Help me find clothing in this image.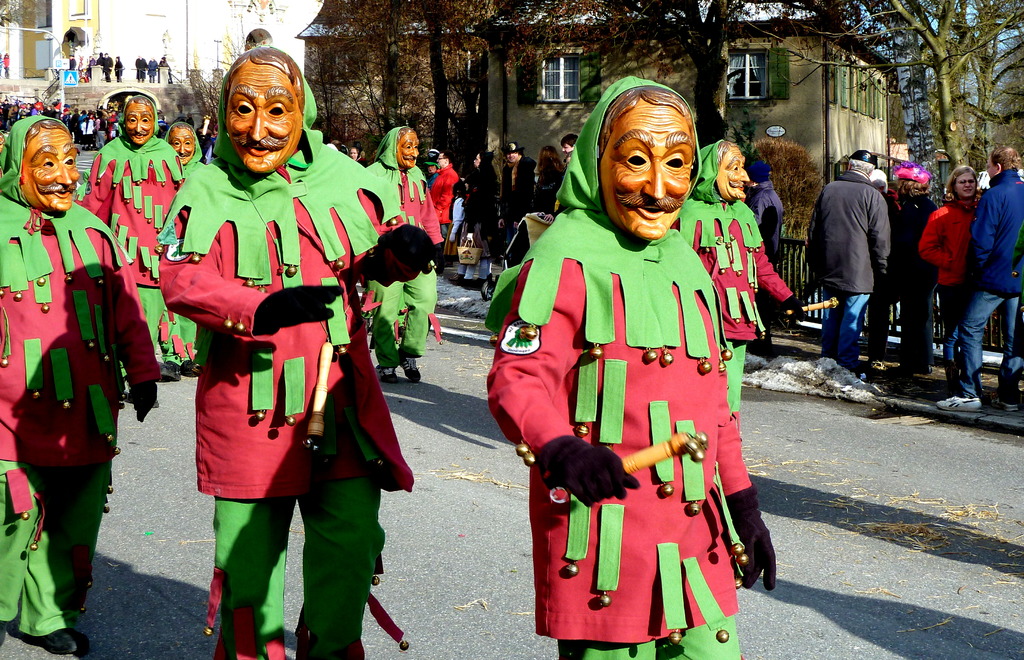
Found it: 917,199,978,347.
